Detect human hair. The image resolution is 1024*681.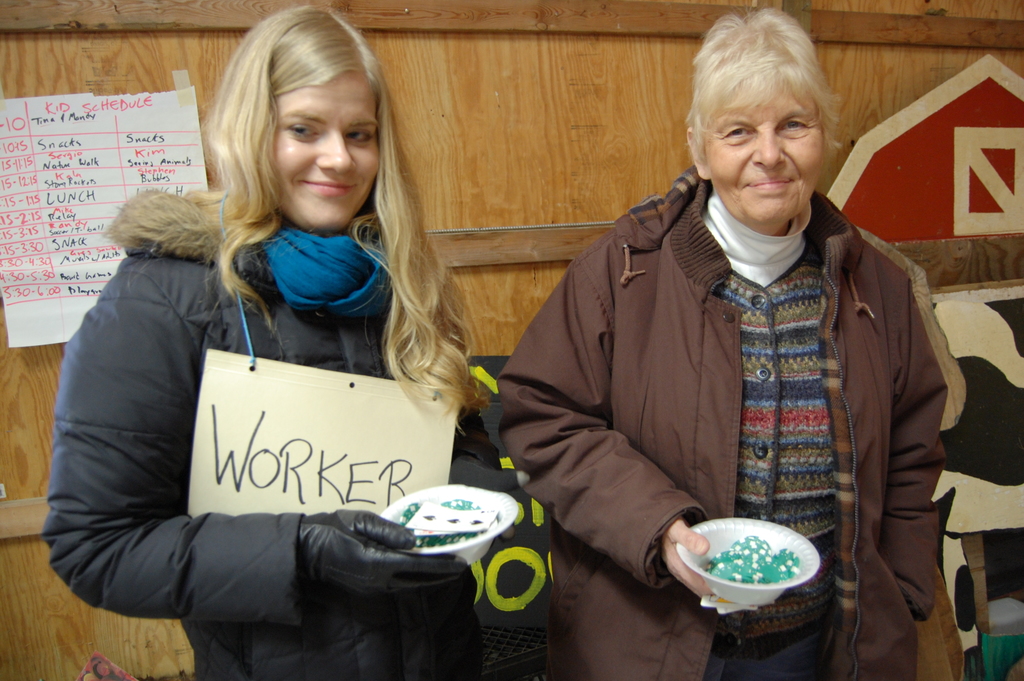
188:2:491:436.
